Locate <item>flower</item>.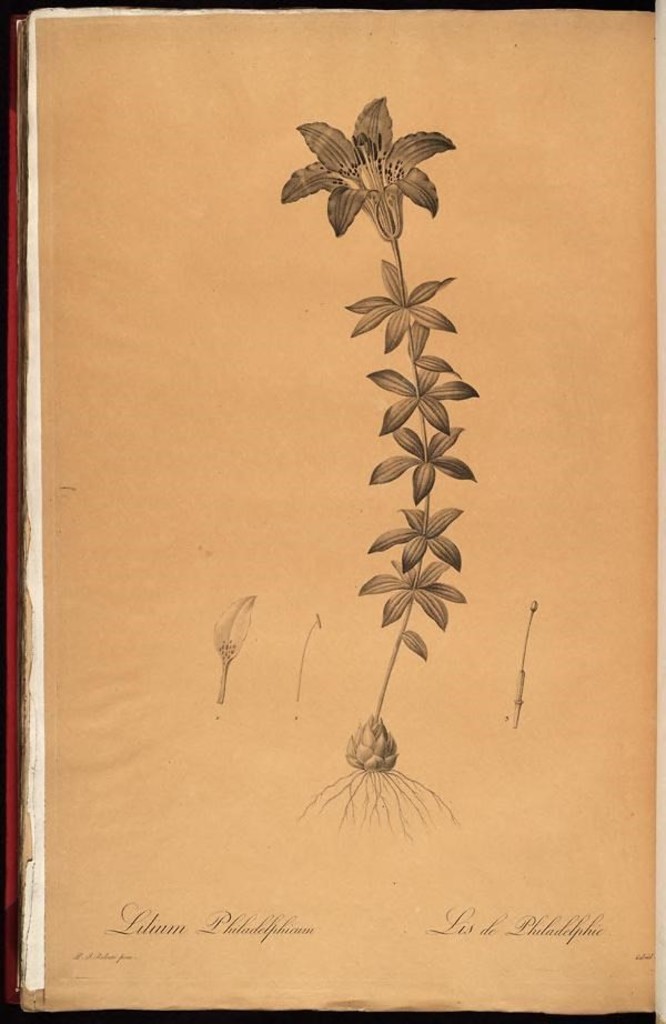
Bounding box: region(278, 89, 464, 241).
